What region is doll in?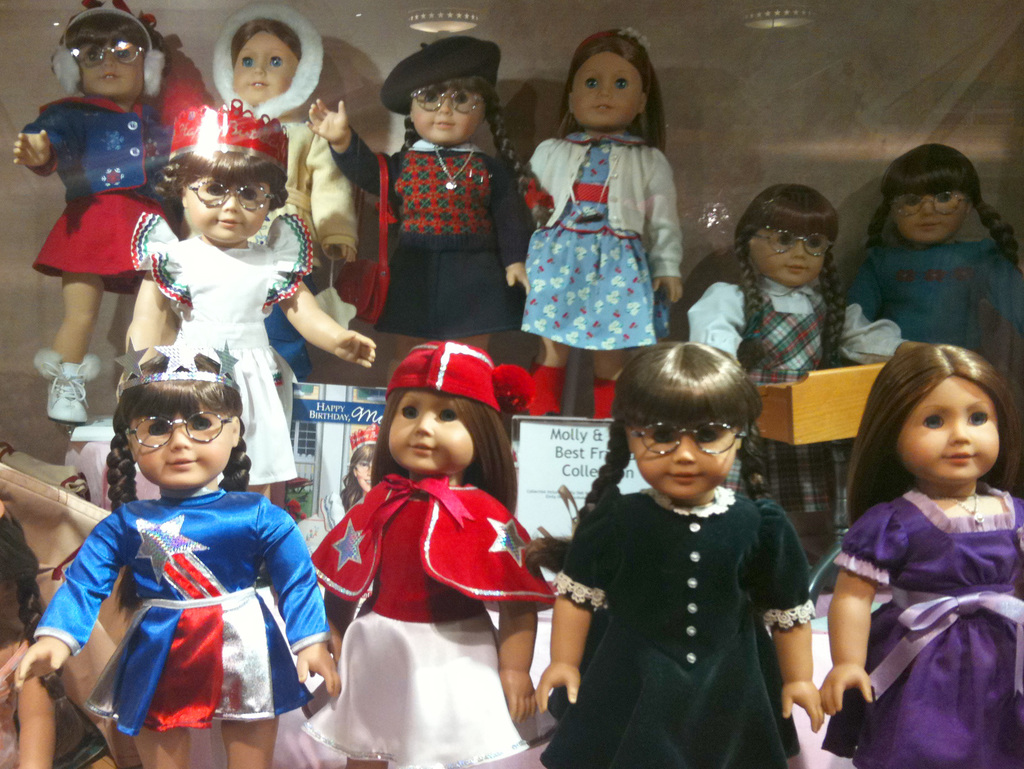
808:334:1023:768.
